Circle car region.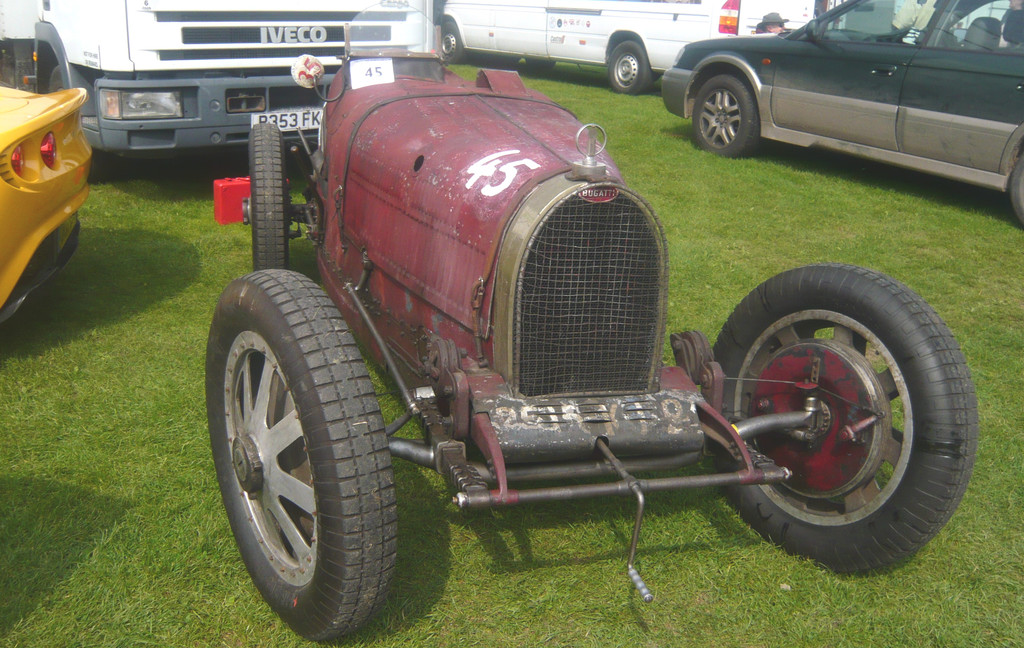
Region: 662:0:1023:224.
